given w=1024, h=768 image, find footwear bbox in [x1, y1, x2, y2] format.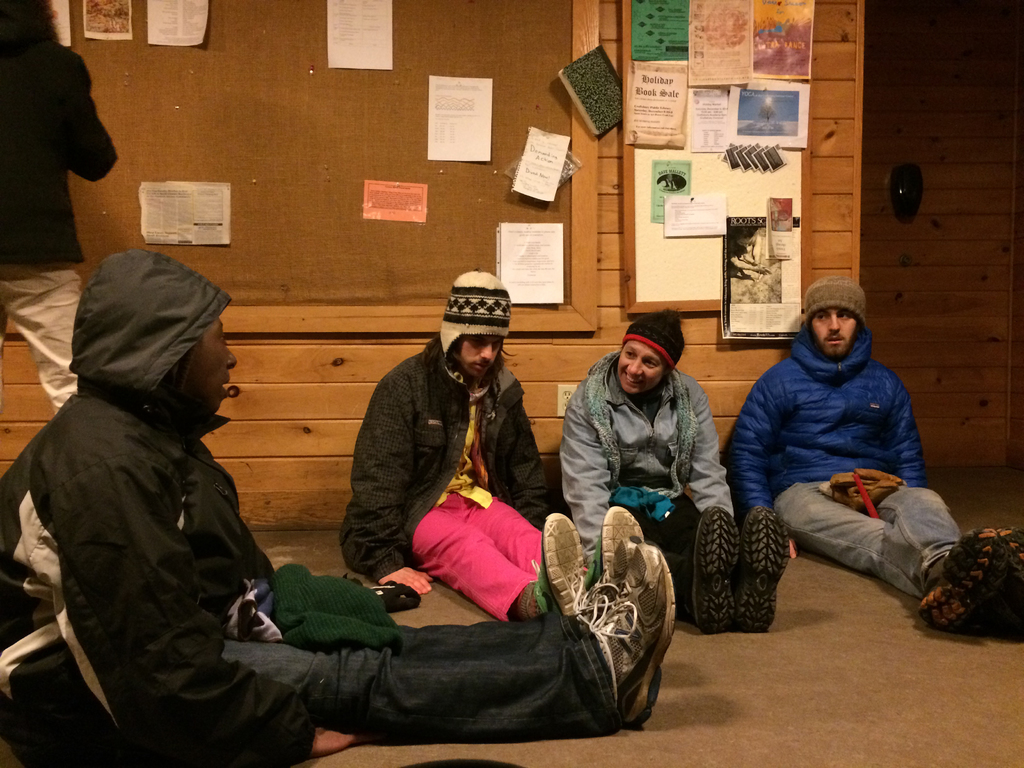
[918, 527, 1005, 636].
